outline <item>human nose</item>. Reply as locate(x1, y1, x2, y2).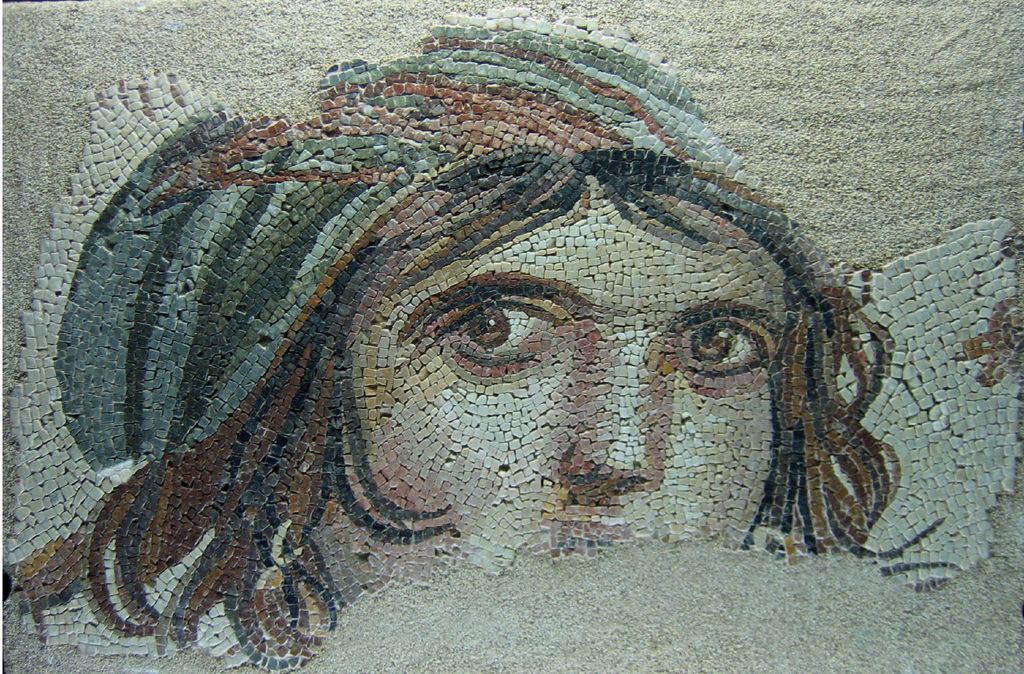
locate(563, 339, 659, 495).
